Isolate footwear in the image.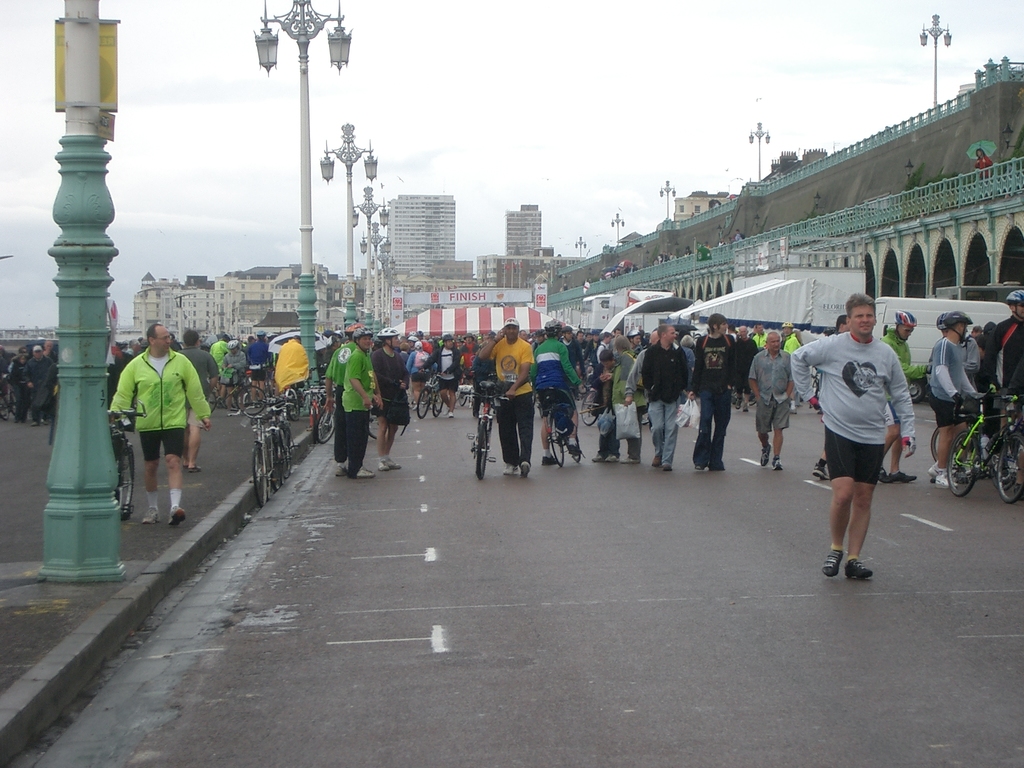
Isolated region: (846, 560, 879, 584).
